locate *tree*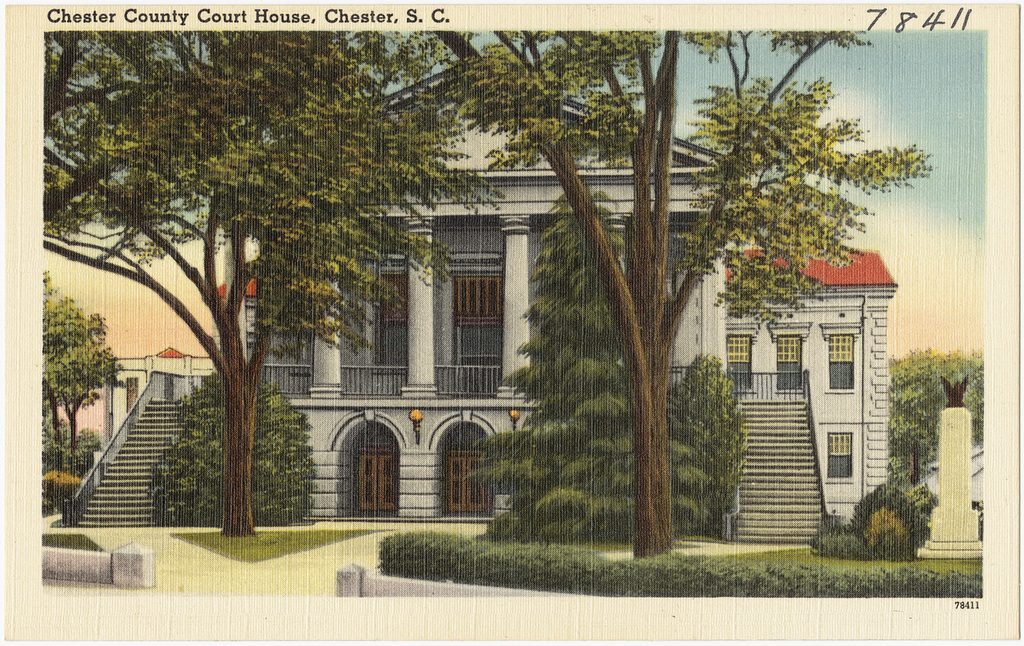
<box>41,283,130,486</box>
